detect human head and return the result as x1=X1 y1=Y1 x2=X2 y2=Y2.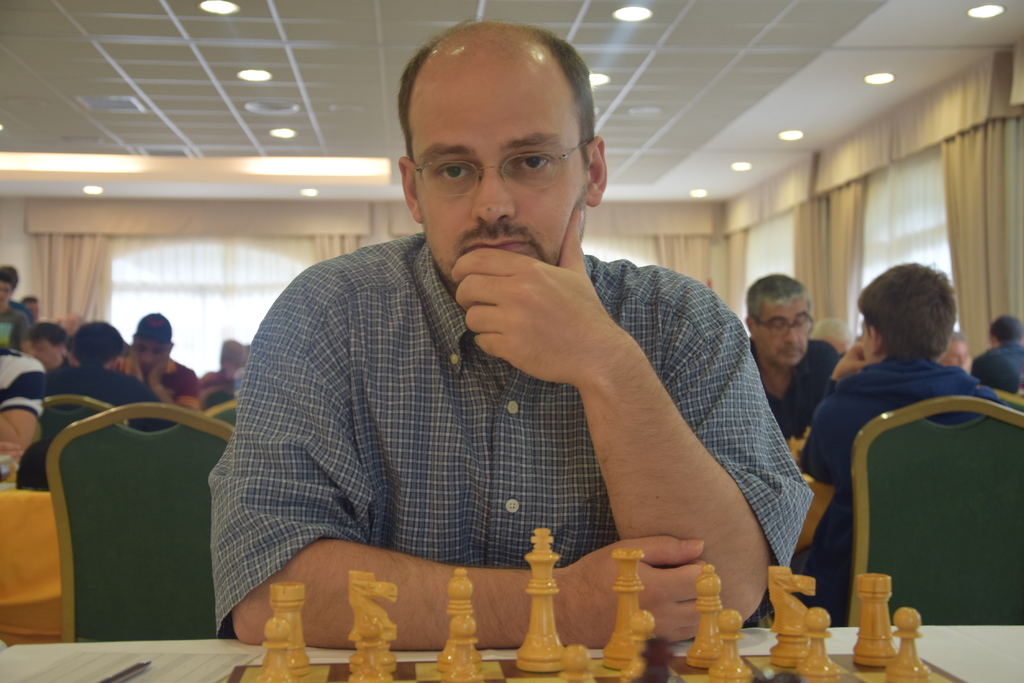
x1=856 y1=259 x2=955 y2=371.
